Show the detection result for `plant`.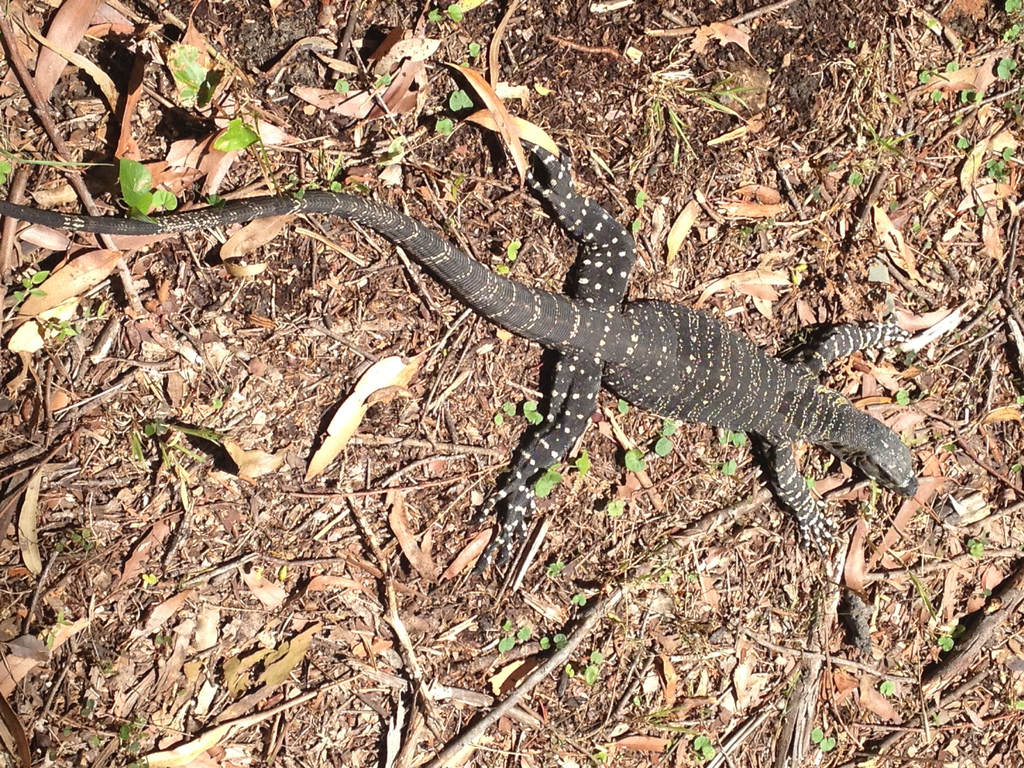
174, 47, 205, 100.
